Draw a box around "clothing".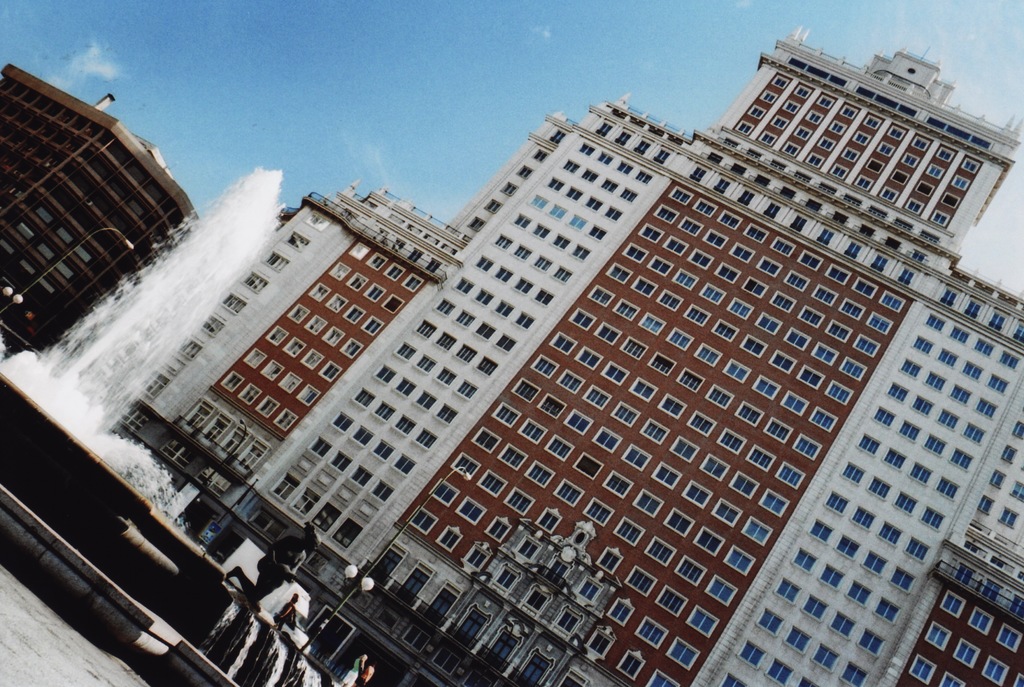
pyautogui.locateOnScreen(346, 659, 365, 686).
